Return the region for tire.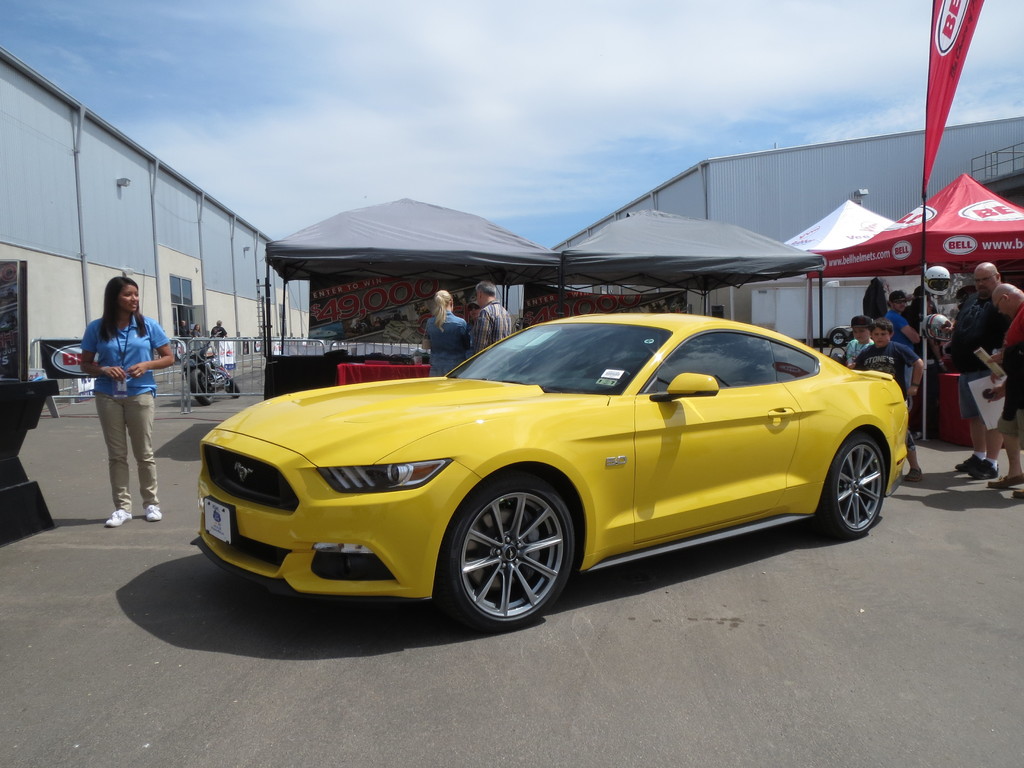
[448, 478, 580, 630].
